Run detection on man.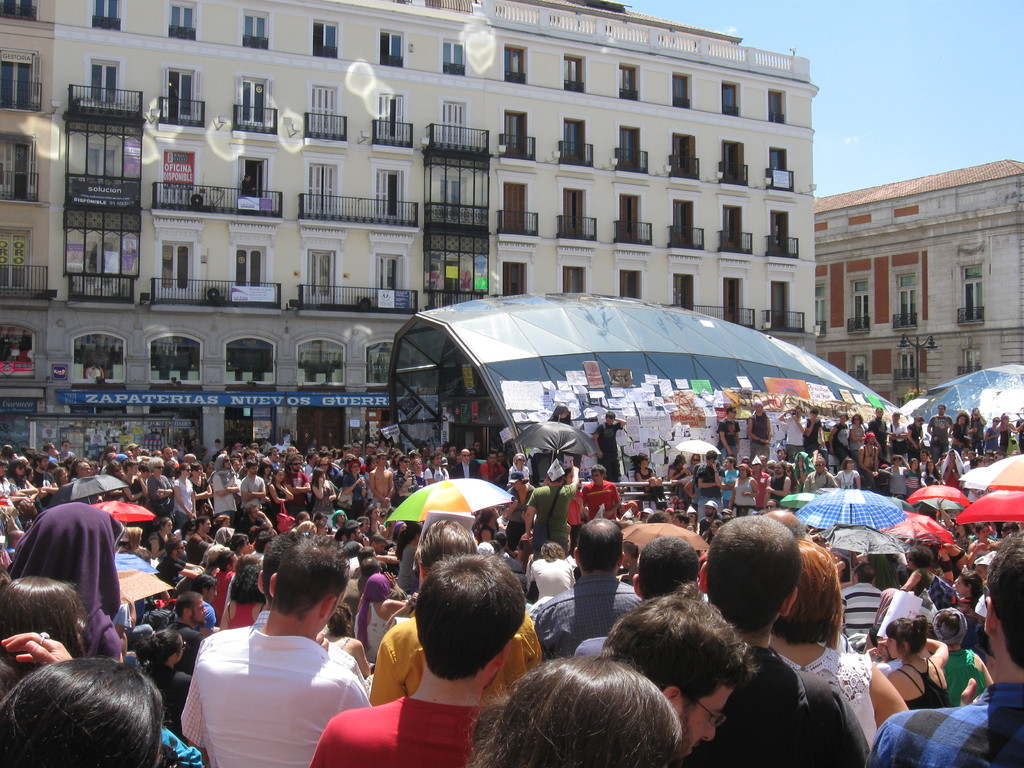
Result: bbox=[673, 514, 689, 527].
